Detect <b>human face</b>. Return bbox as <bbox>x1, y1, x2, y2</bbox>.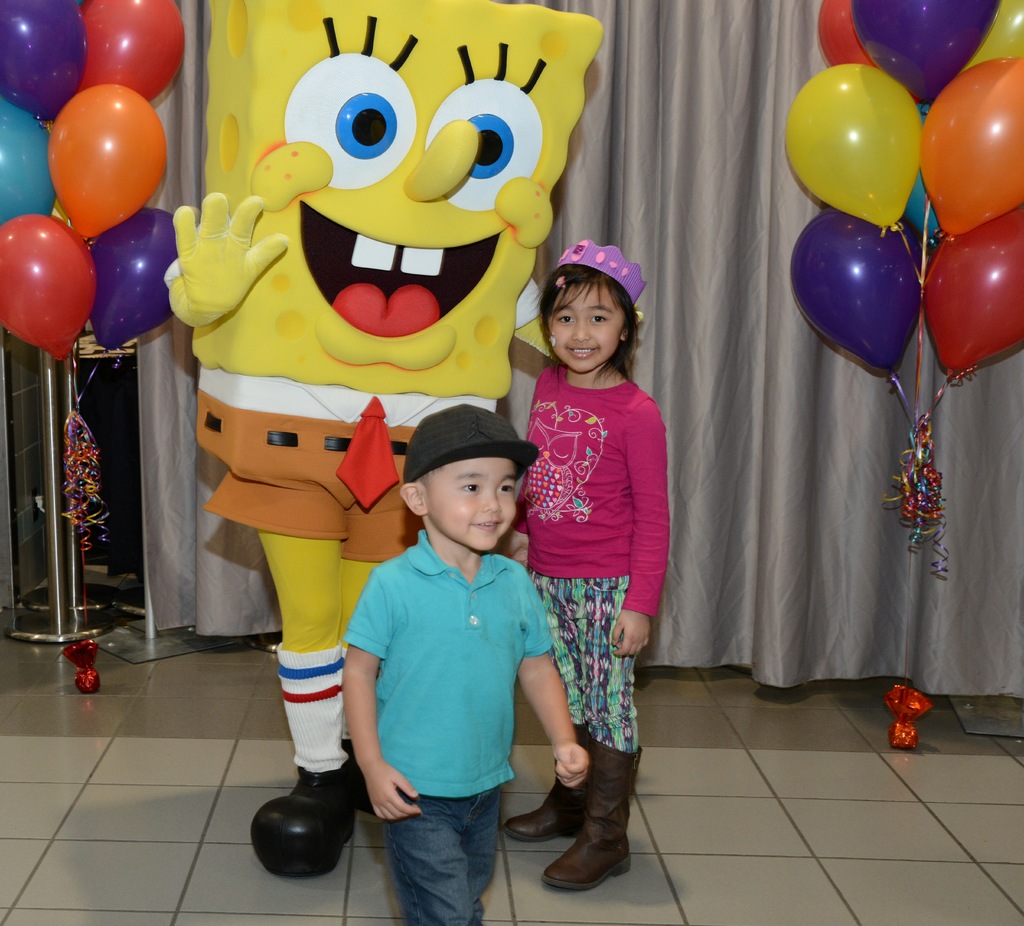
<bbox>548, 282, 626, 372</bbox>.
